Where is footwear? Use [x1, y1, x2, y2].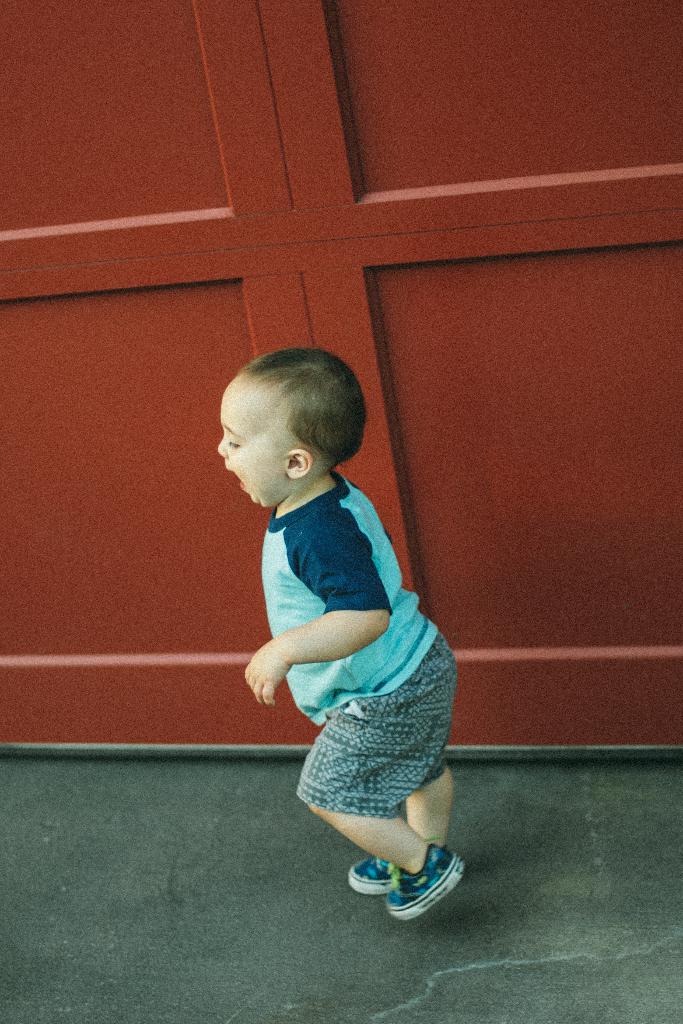
[347, 844, 422, 895].
